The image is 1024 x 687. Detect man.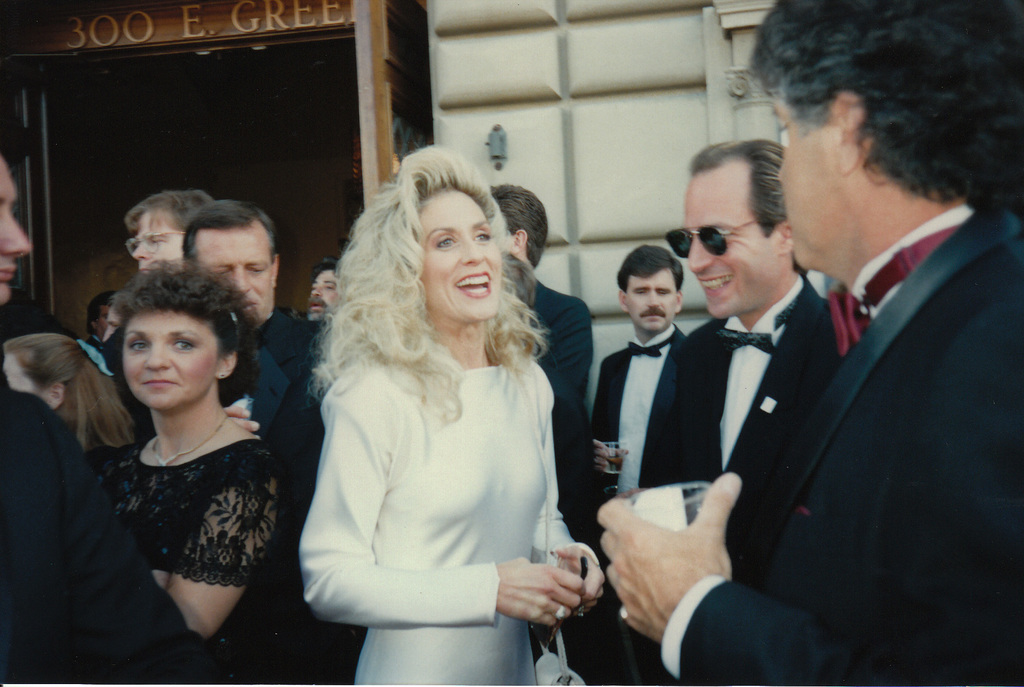
Detection: Rect(481, 177, 600, 550).
